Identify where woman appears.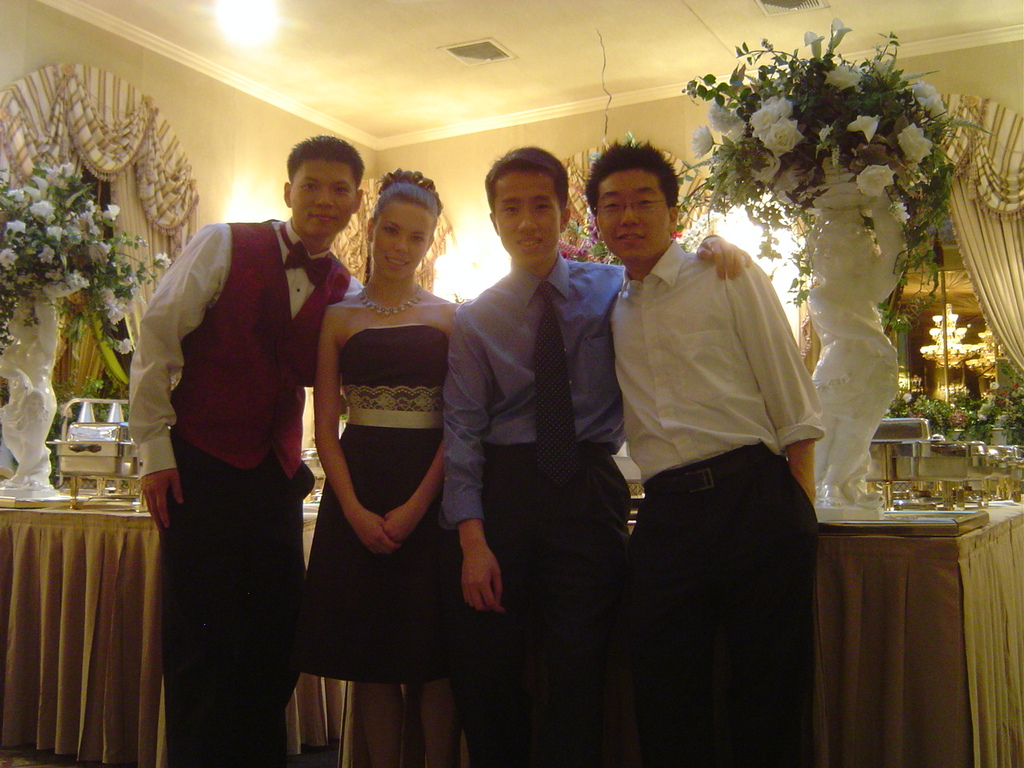
Appears at region(294, 172, 458, 760).
